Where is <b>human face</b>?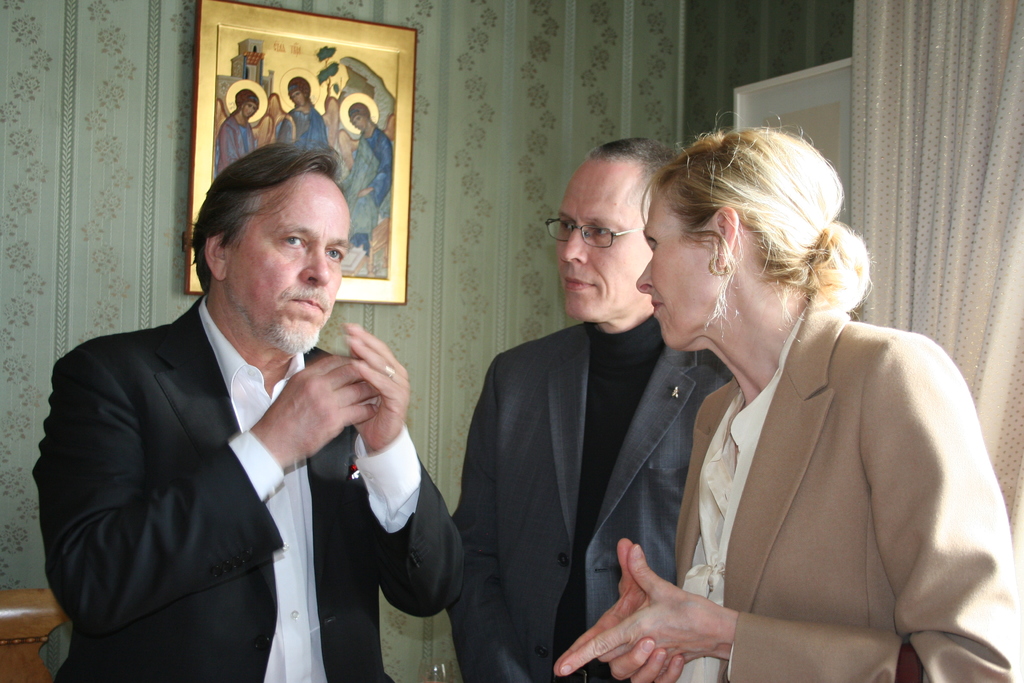
638,186,730,352.
